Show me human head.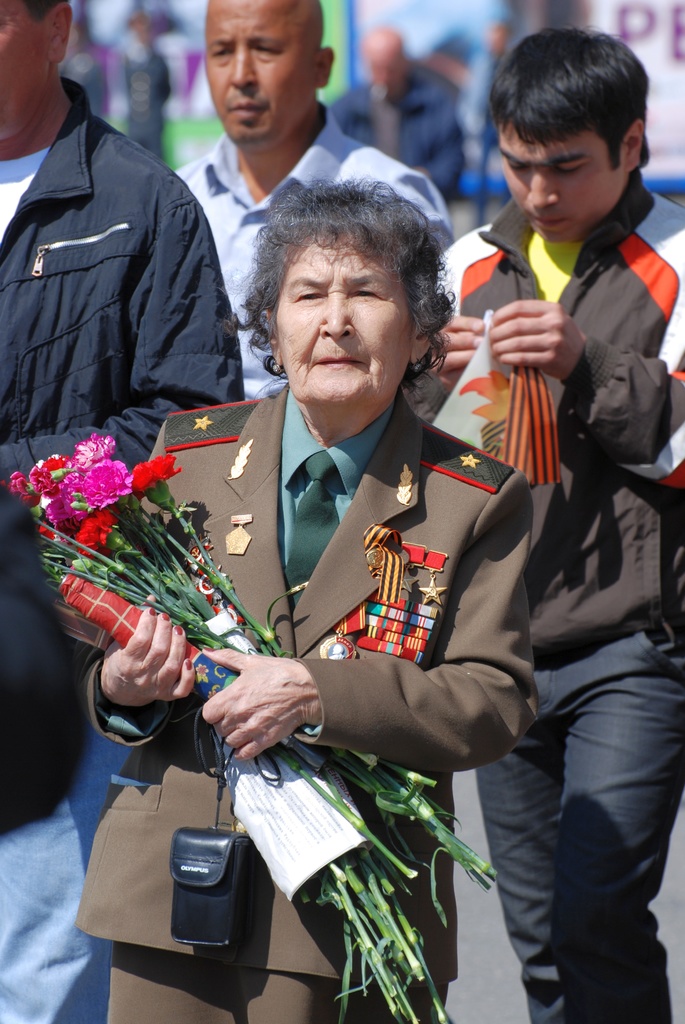
human head is here: 359 30 405 99.
